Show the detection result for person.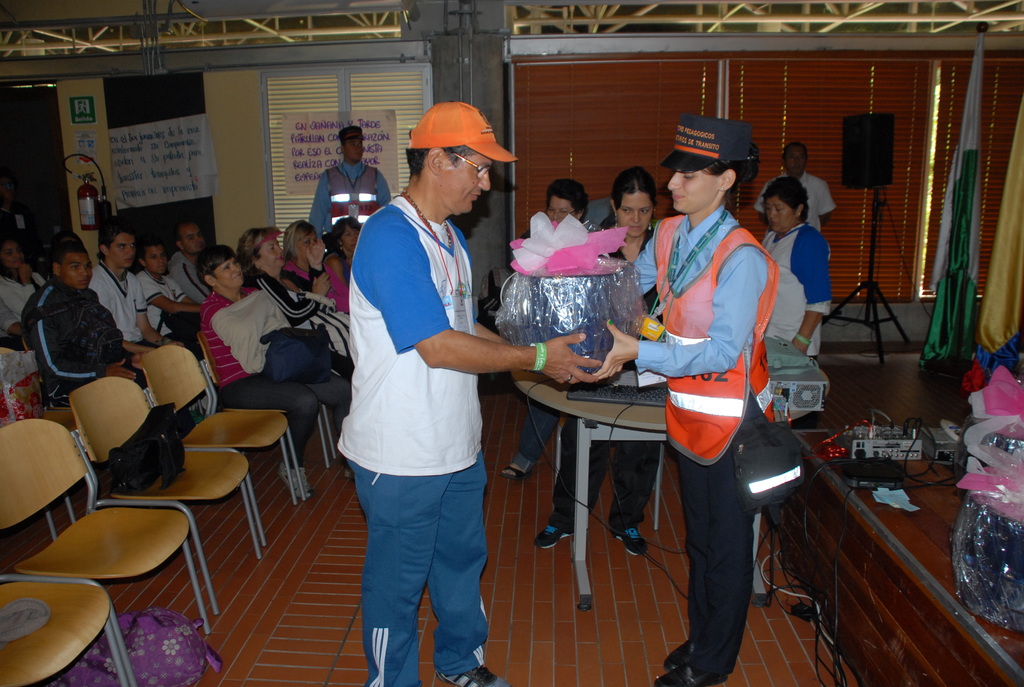
bbox=(586, 118, 776, 681).
